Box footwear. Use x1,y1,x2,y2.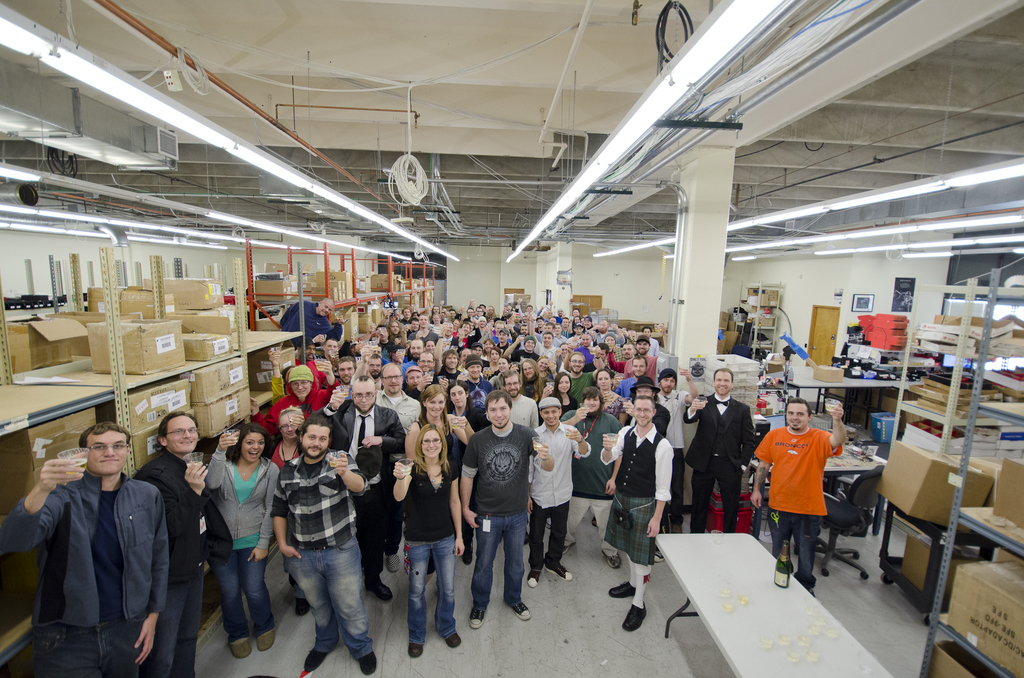
462,538,471,561.
